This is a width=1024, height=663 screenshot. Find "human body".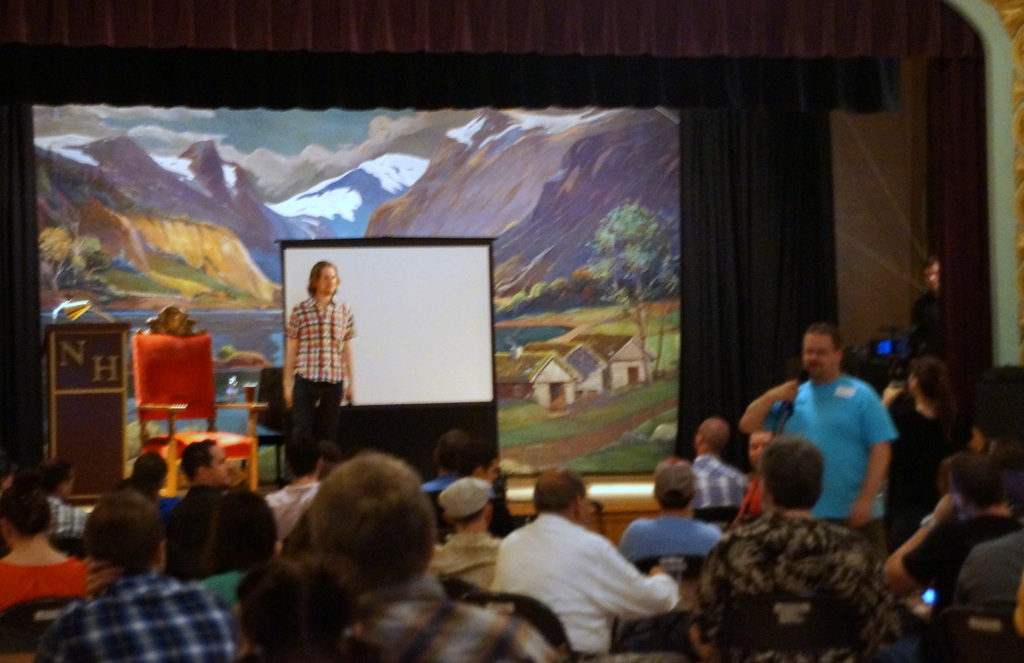
Bounding box: 483:475:684:658.
